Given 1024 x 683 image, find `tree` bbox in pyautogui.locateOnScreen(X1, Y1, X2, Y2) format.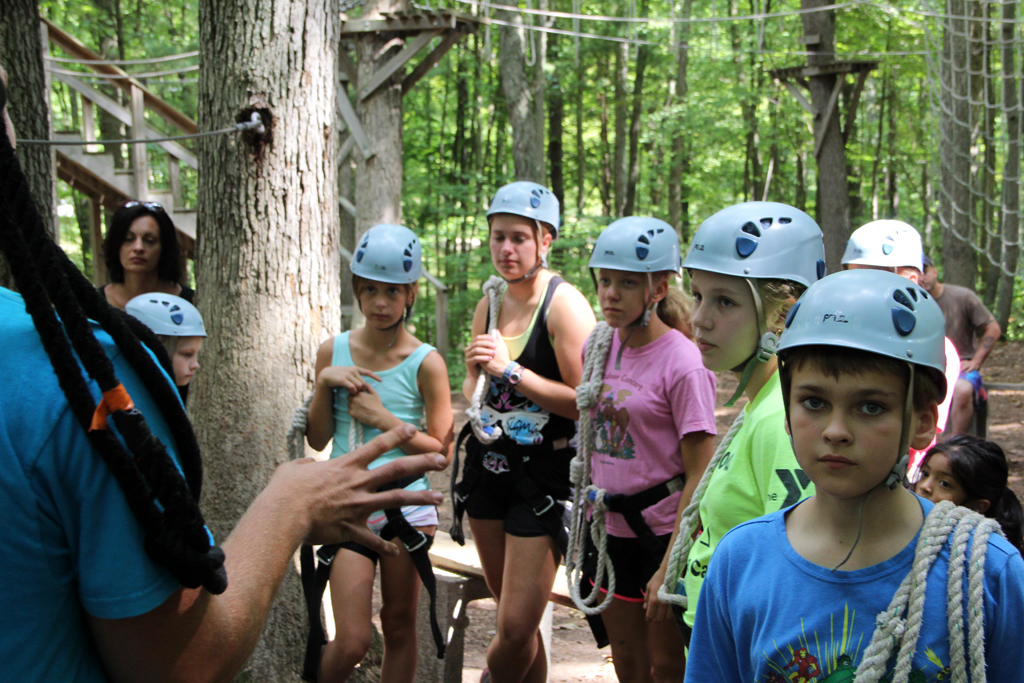
pyautogui.locateOnScreen(478, 0, 583, 296).
